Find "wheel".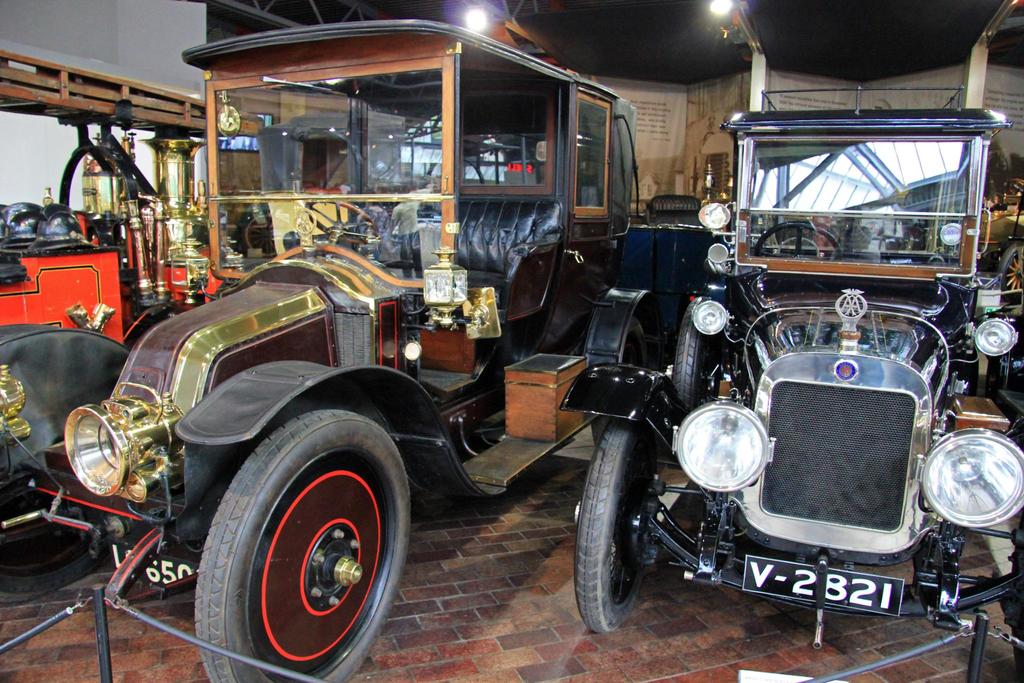
1010, 511, 1023, 682.
